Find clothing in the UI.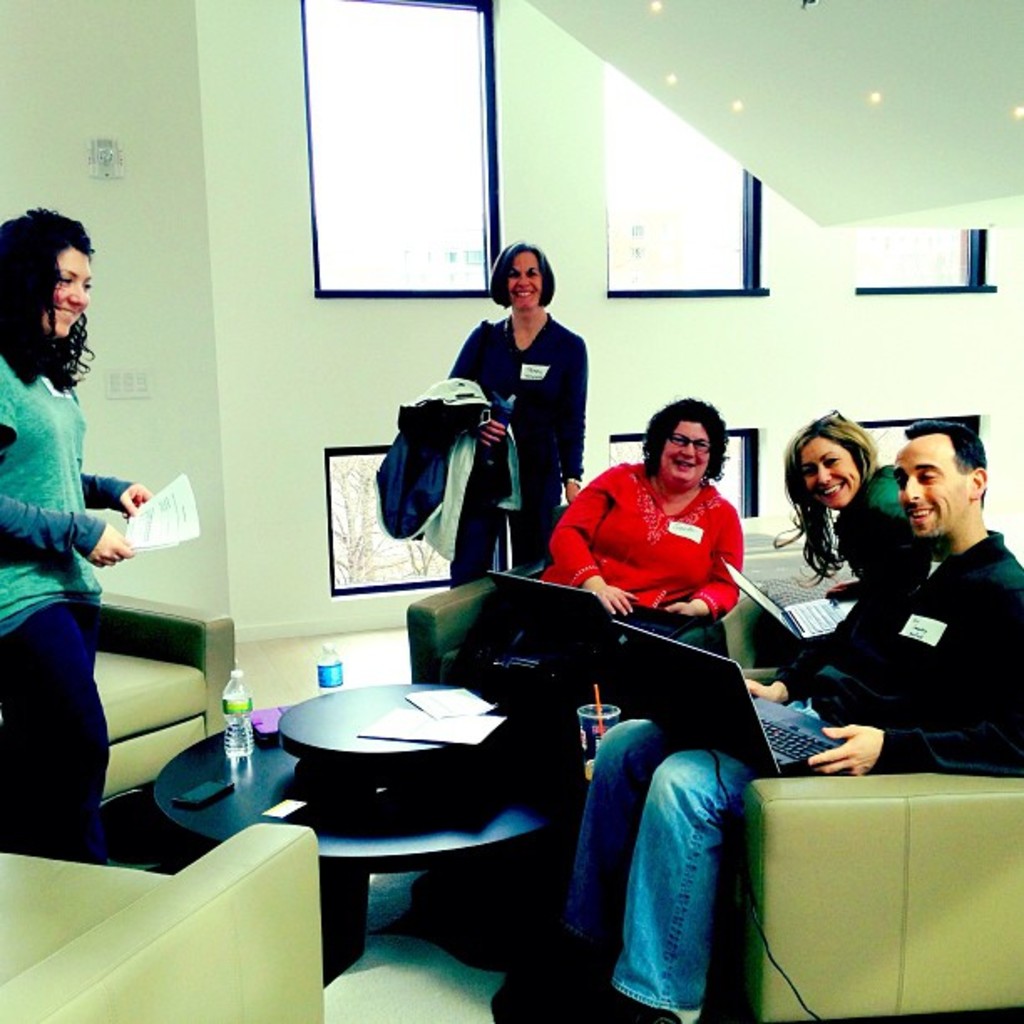
UI element at <bbox>365, 310, 582, 594</bbox>.
